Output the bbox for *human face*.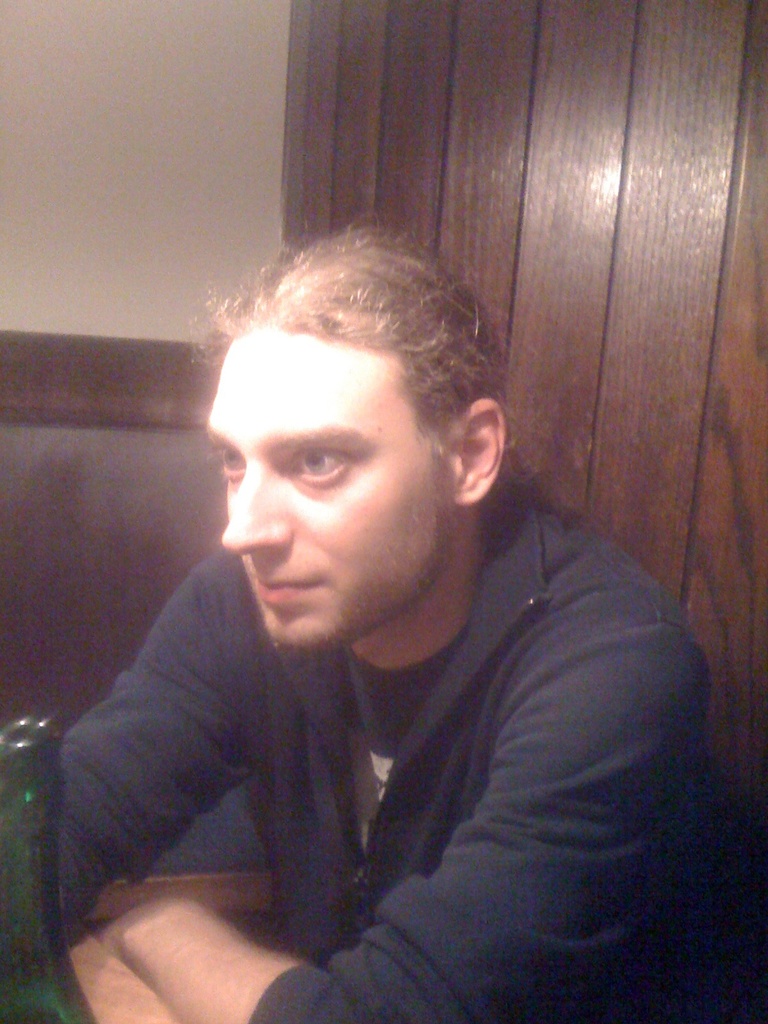
bbox=(200, 321, 455, 646).
